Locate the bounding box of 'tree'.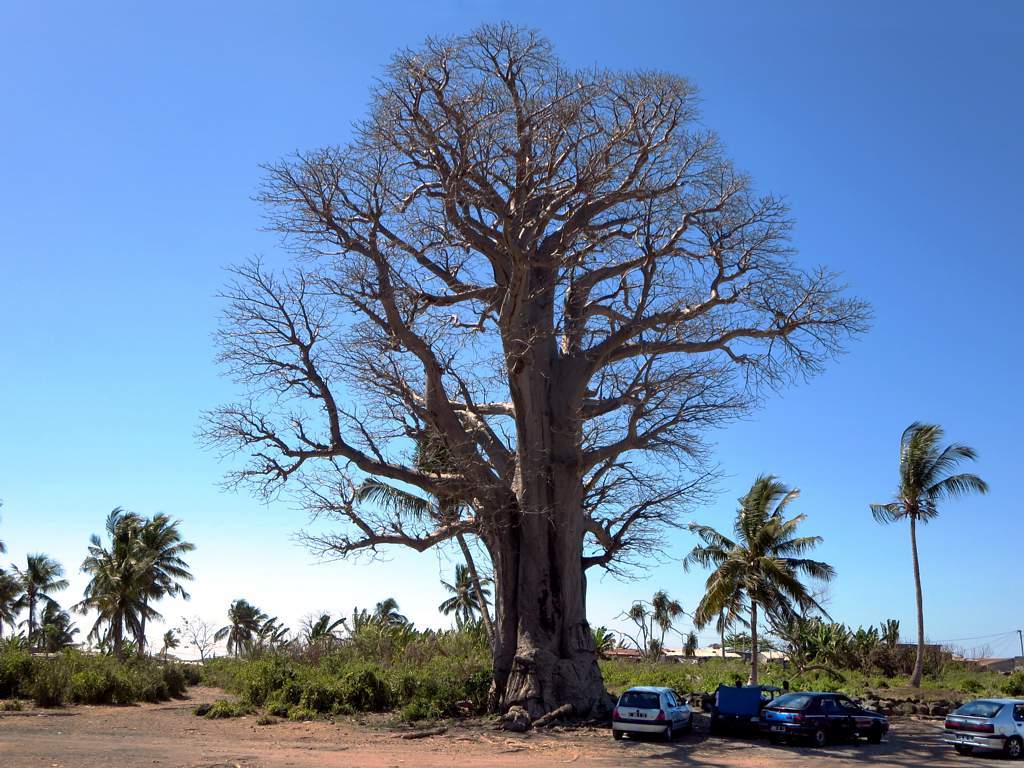
Bounding box: 870, 419, 990, 689.
